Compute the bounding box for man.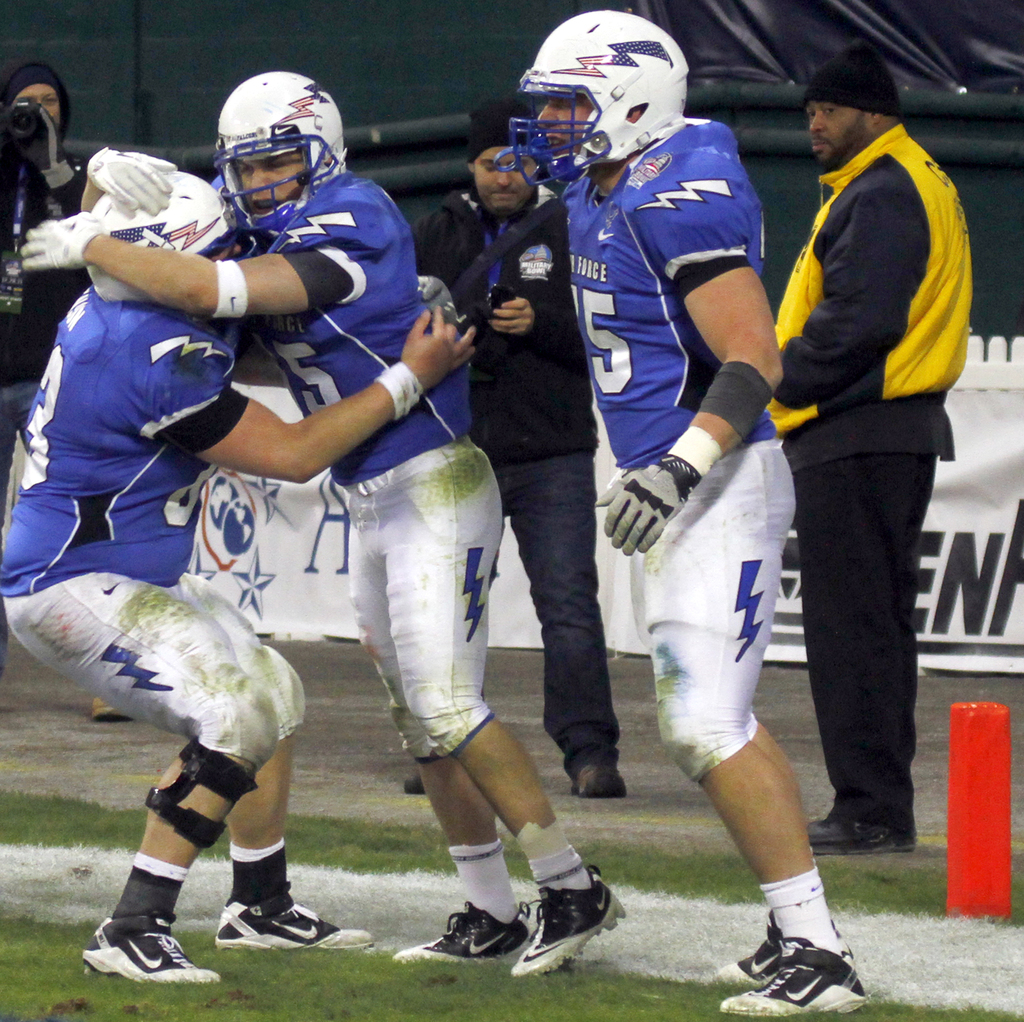
(left=20, top=69, right=630, bottom=974).
